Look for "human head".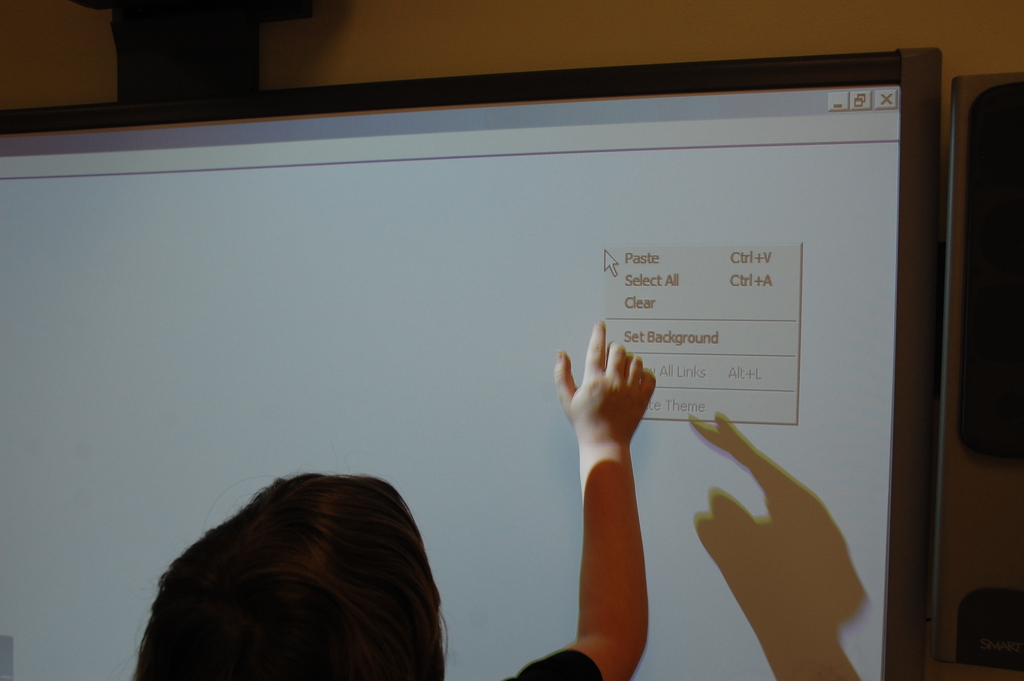
Found: (152,477,457,680).
